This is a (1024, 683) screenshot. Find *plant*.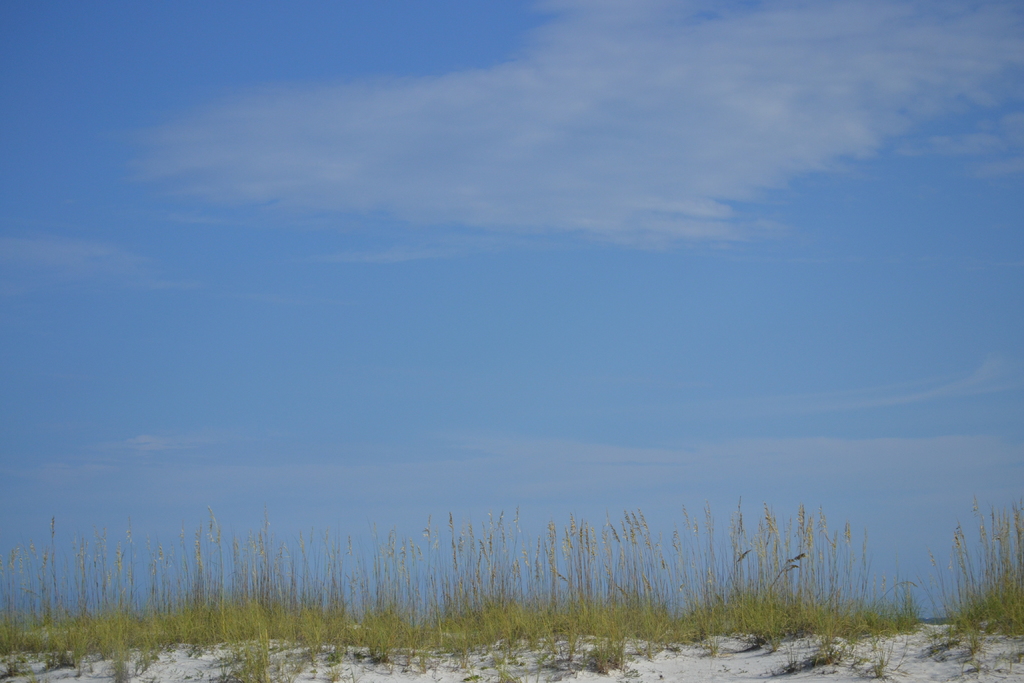
Bounding box: (790,633,847,670).
